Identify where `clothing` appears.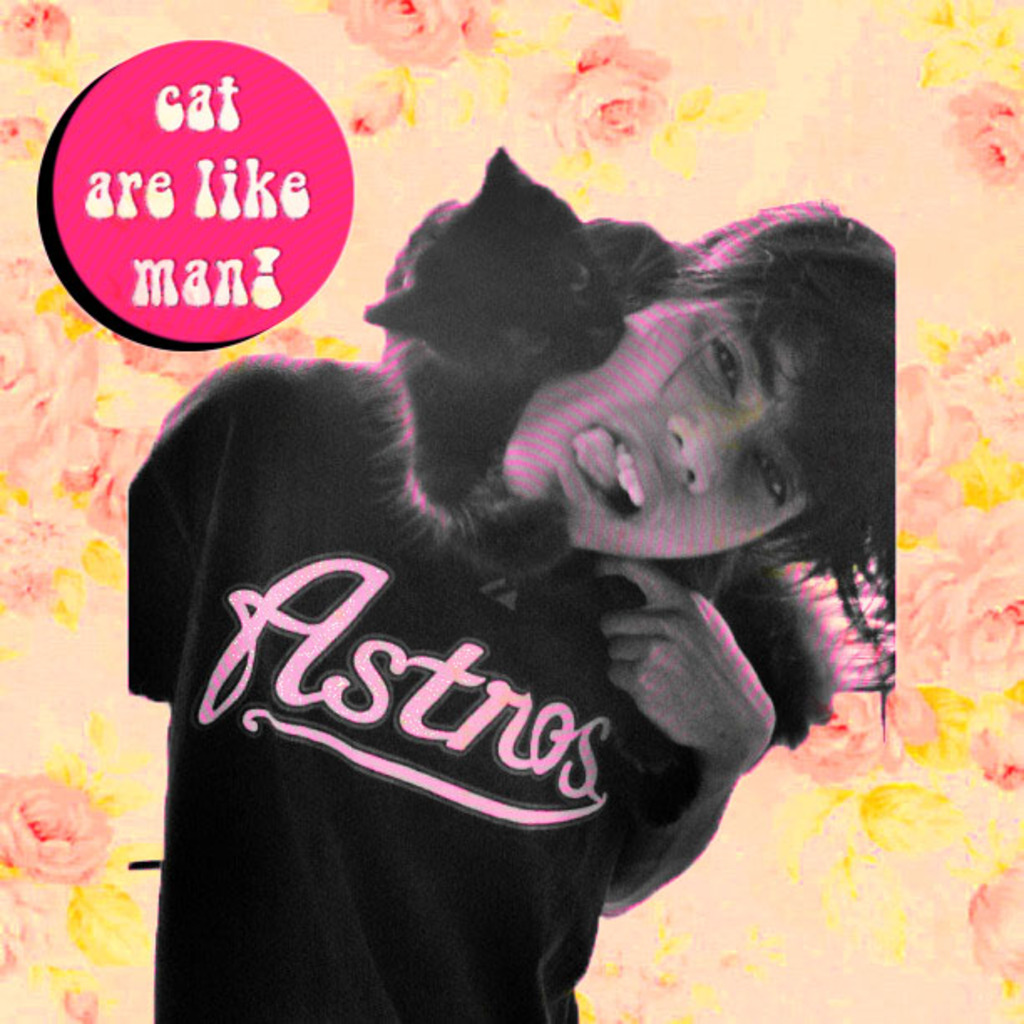
Appears at 139:365:780:1023.
